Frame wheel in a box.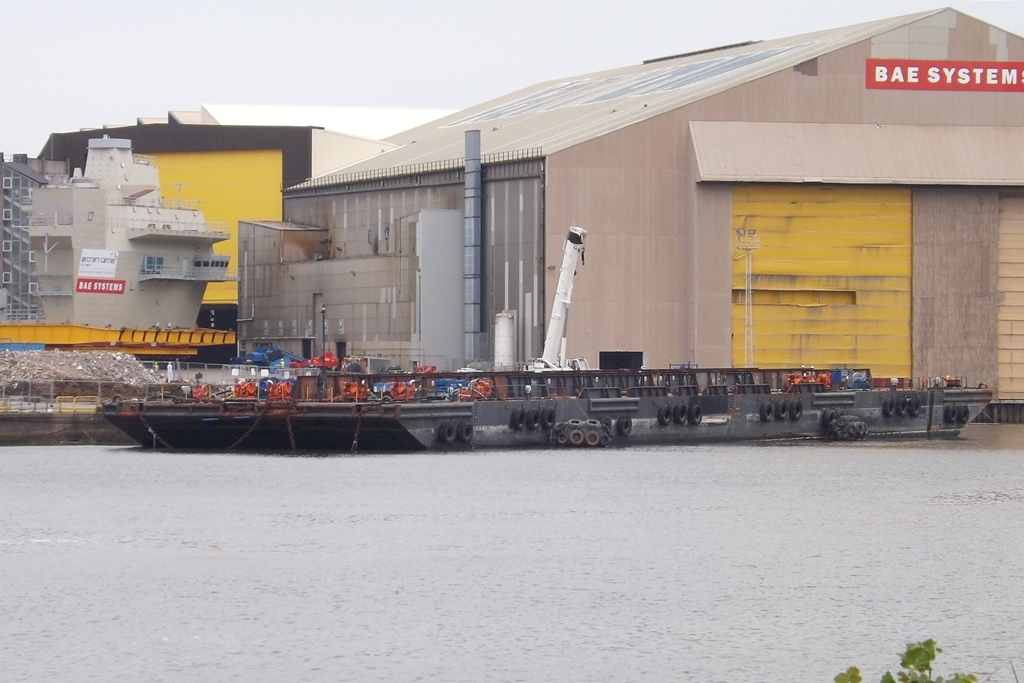
<bbox>454, 421, 477, 443</bbox>.
